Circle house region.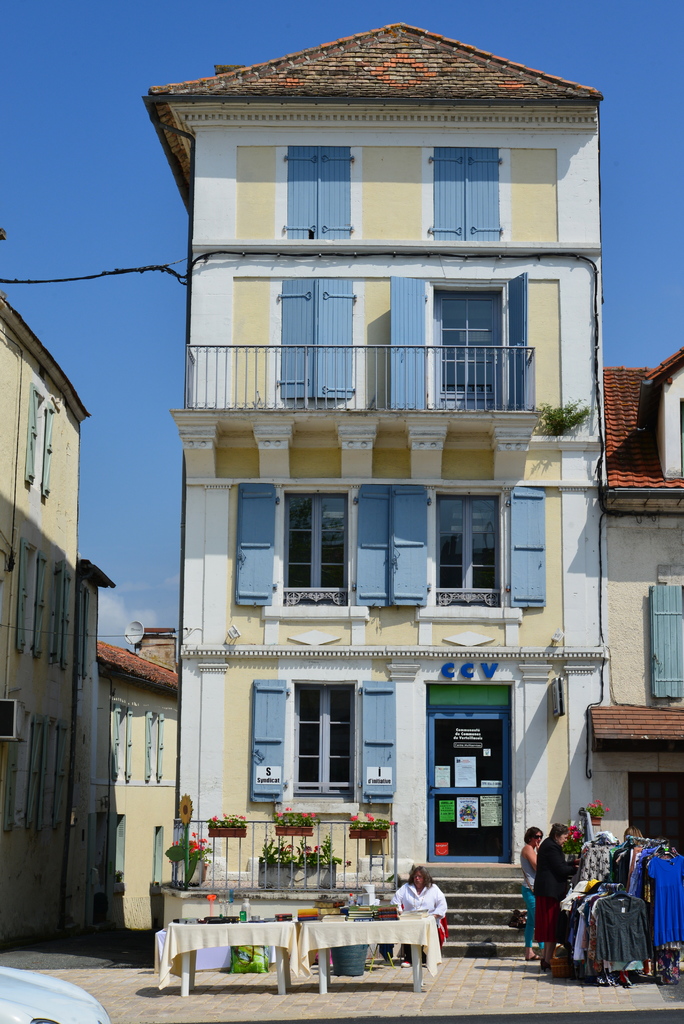
Region: [left=583, top=339, right=683, bottom=960].
